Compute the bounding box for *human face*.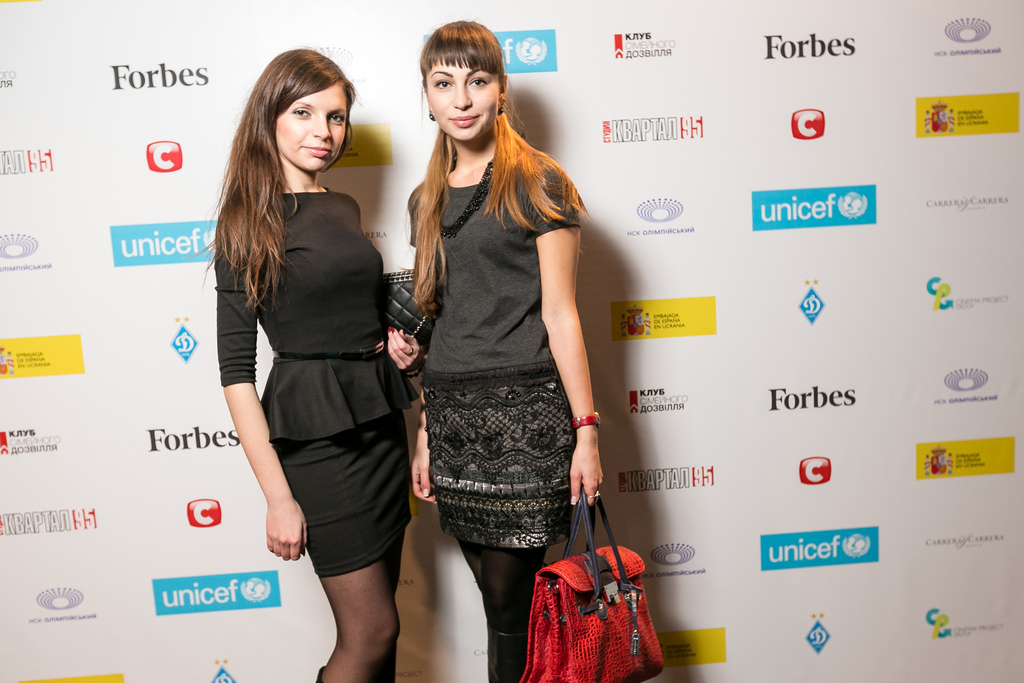
(x1=427, y1=59, x2=500, y2=142).
